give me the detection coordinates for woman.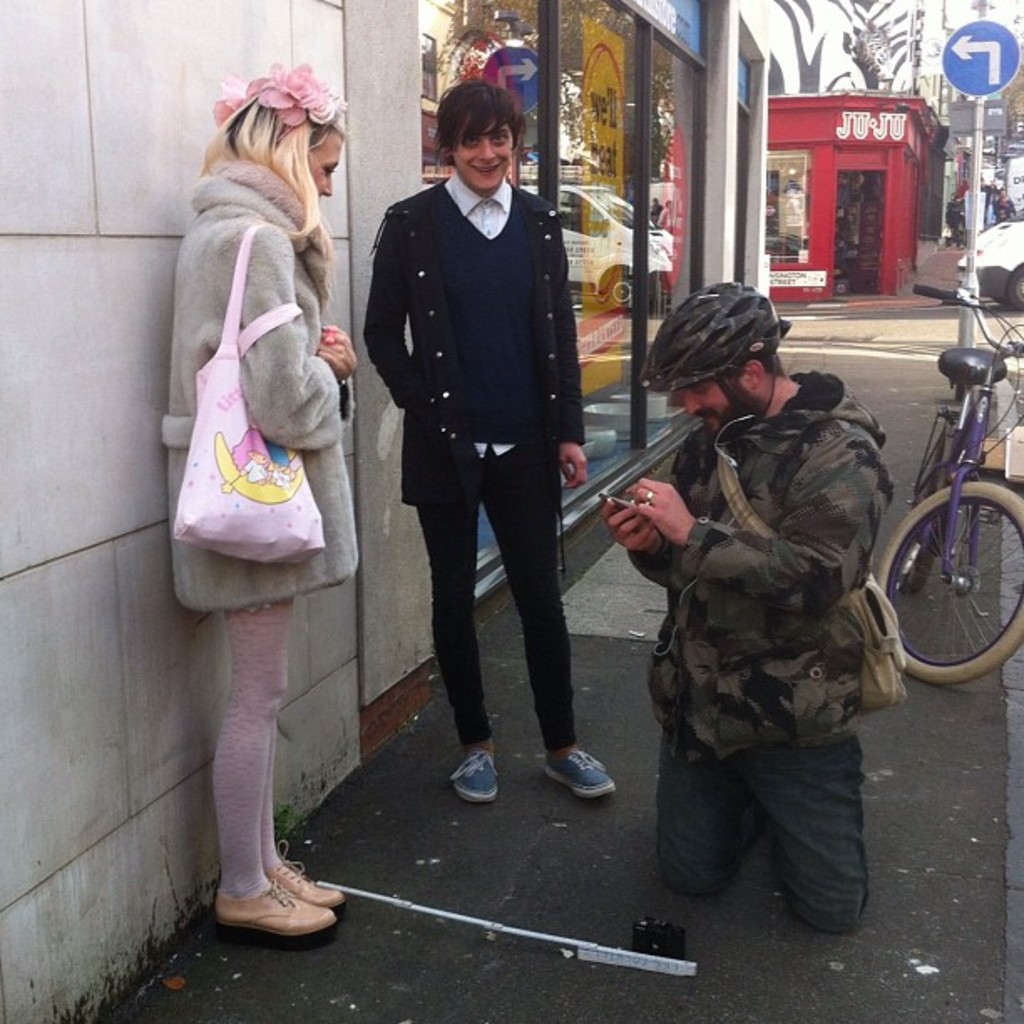
rect(353, 84, 612, 818).
